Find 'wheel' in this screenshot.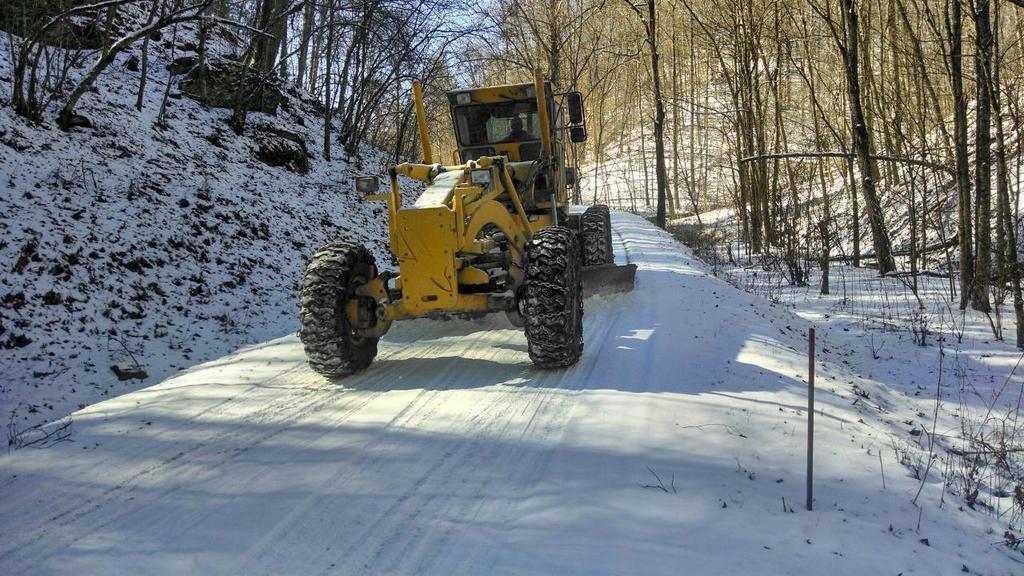
The bounding box for 'wheel' is locate(519, 210, 574, 355).
